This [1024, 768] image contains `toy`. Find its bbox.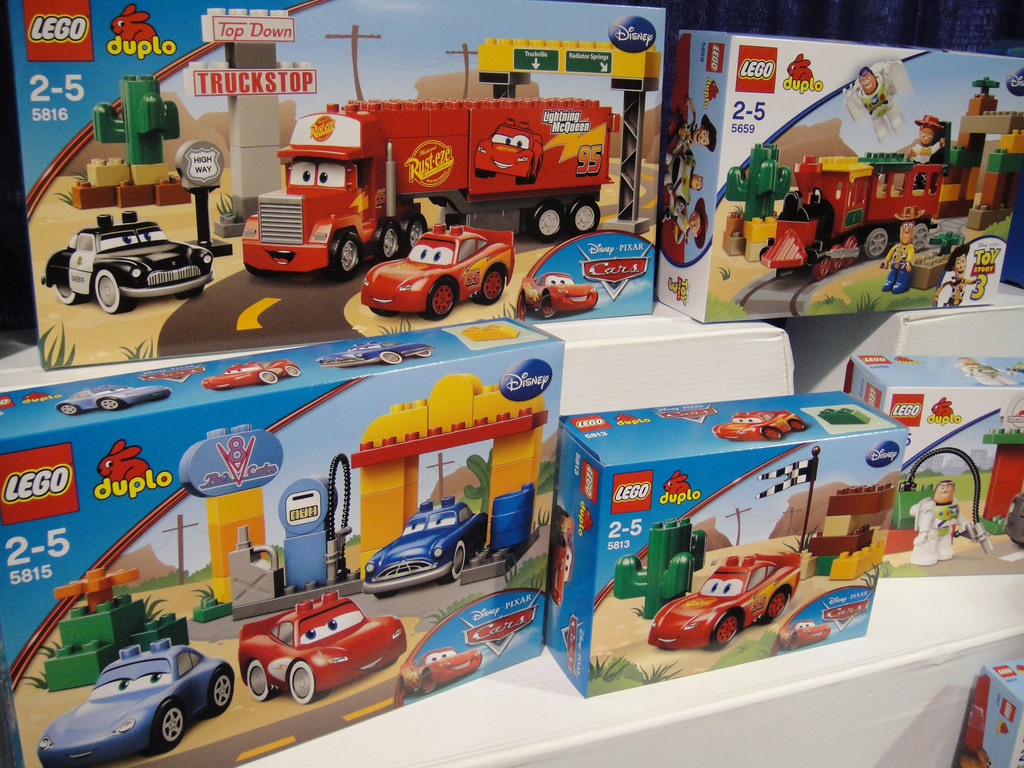
region(40, 212, 214, 315).
